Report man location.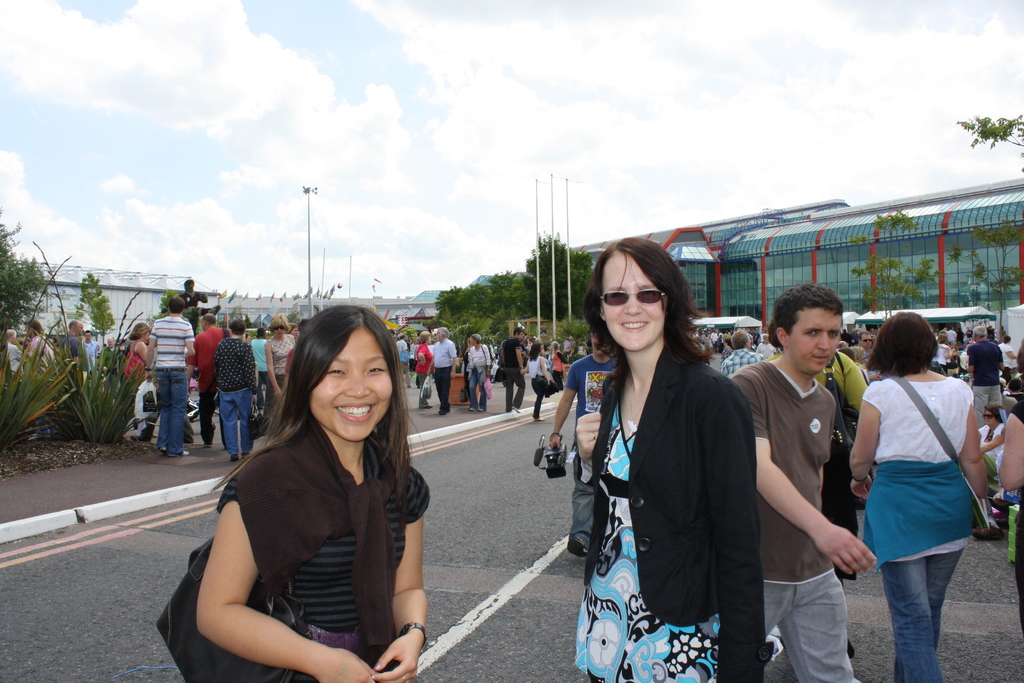
Report: [65, 315, 88, 379].
